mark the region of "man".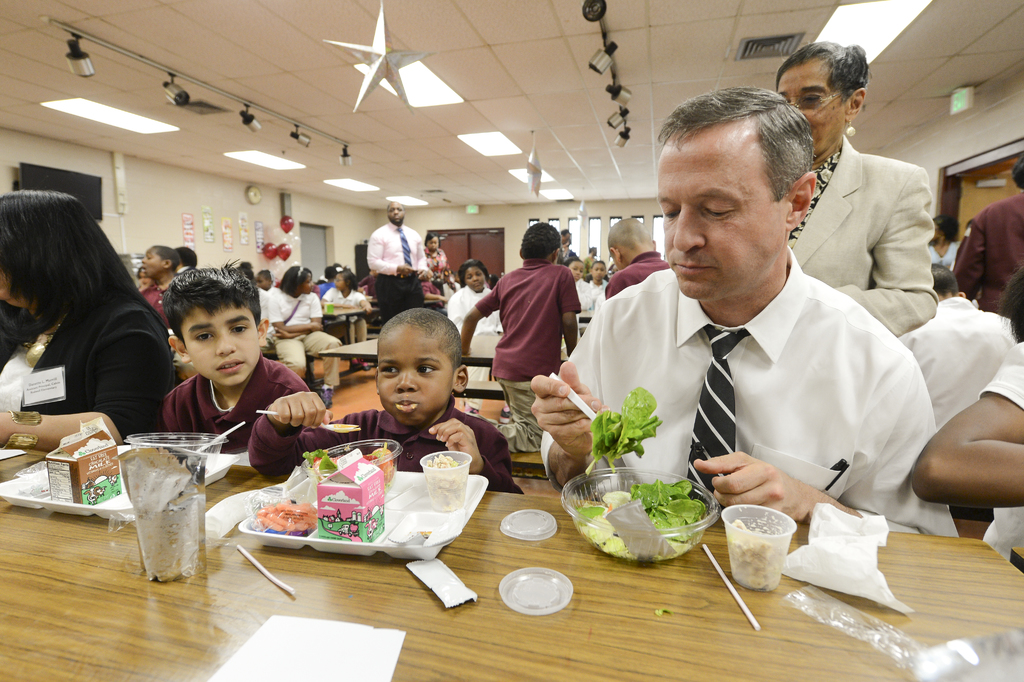
Region: x1=365 y1=199 x2=431 y2=325.
